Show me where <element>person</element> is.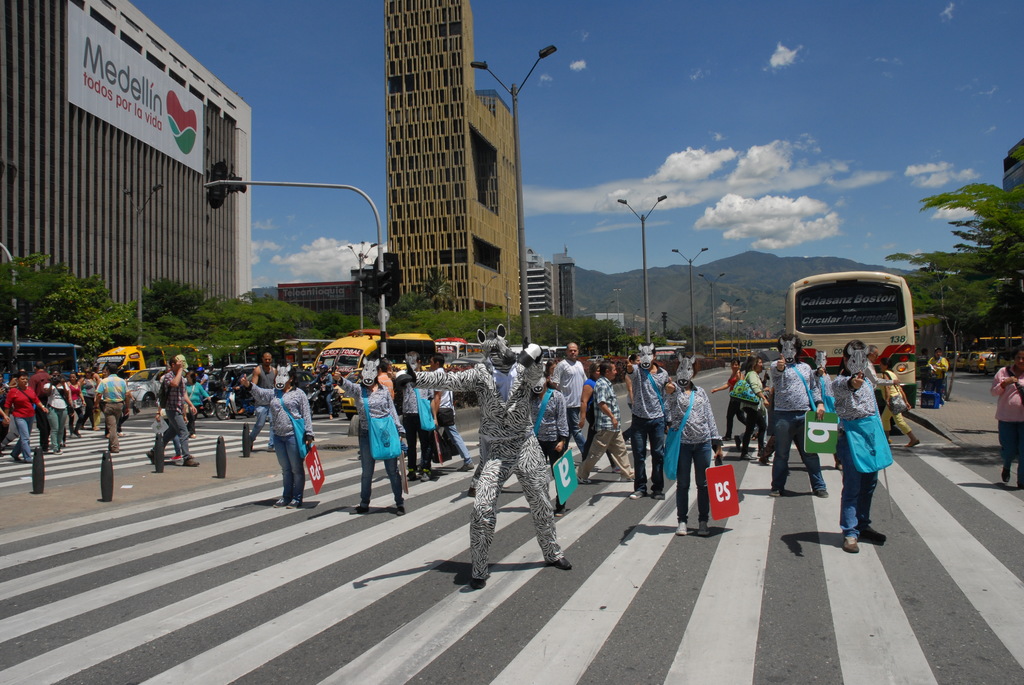
<element>person</element> is at Rect(839, 338, 897, 402).
